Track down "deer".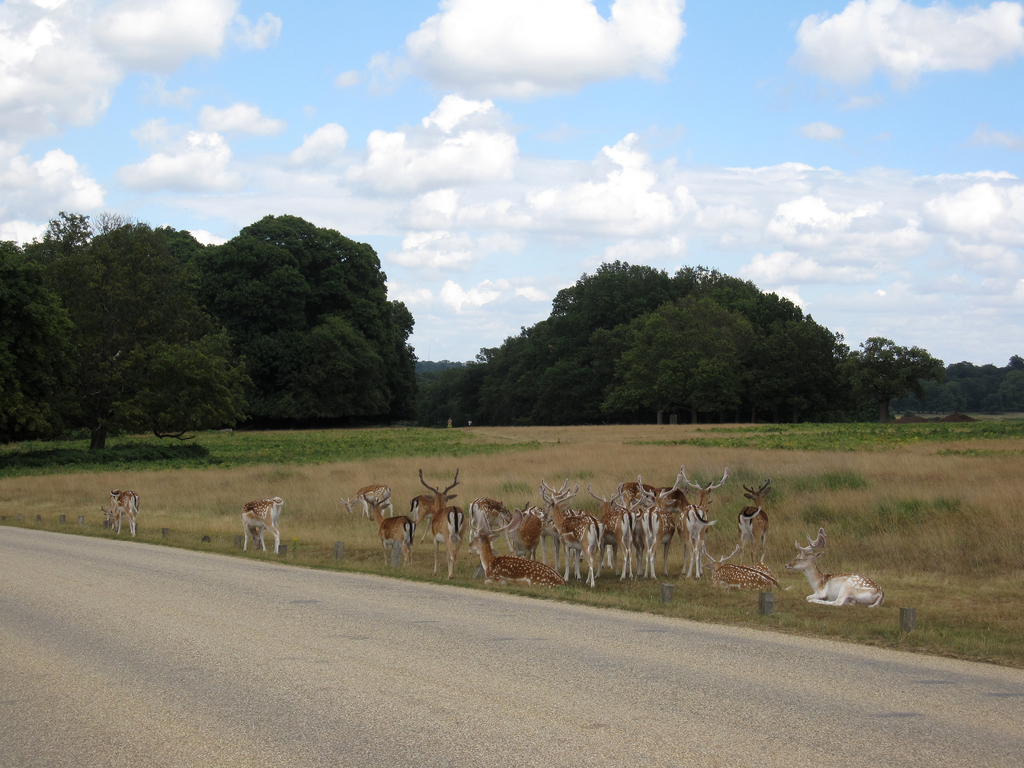
Tracked to 362, 484, 394, 523.
